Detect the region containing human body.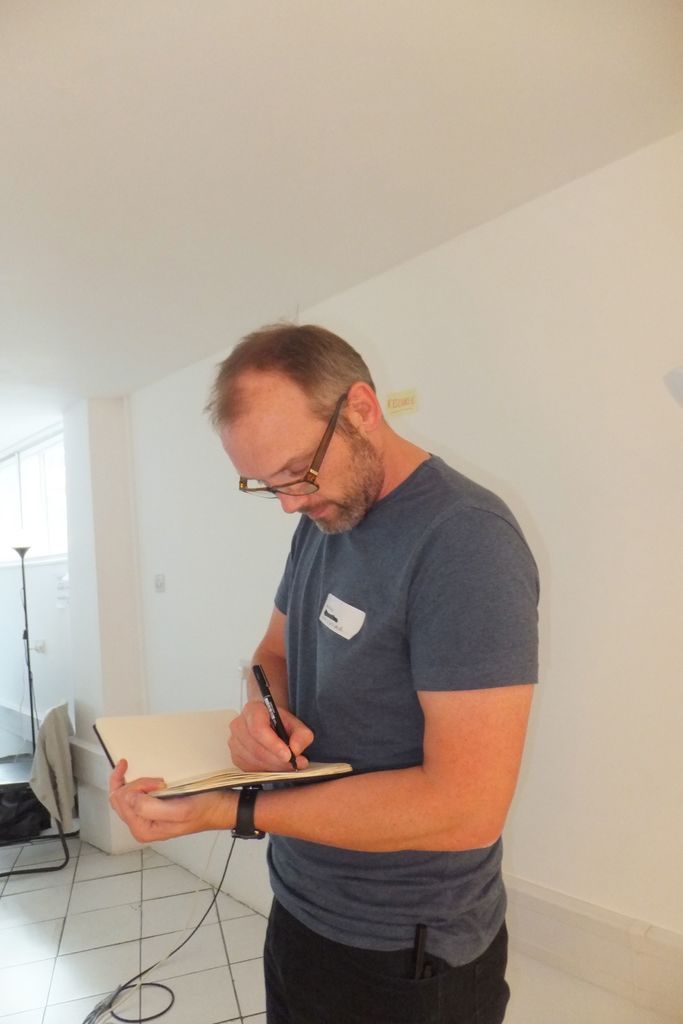
box(187, 318, 524, 1023).
